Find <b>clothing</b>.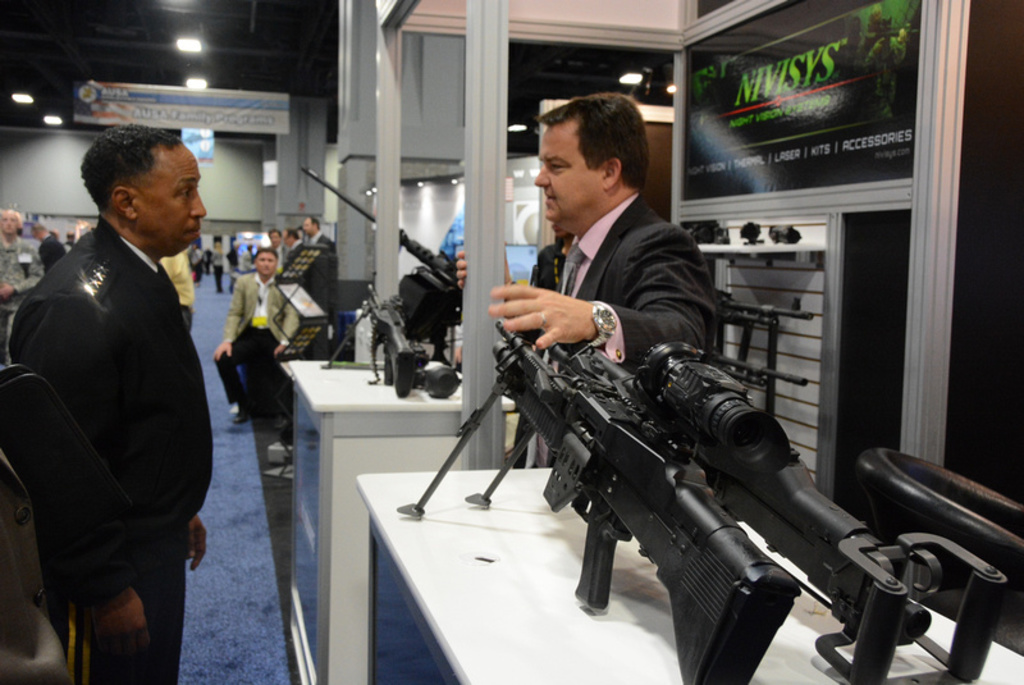
select_region(311, 233, 332, 252).
